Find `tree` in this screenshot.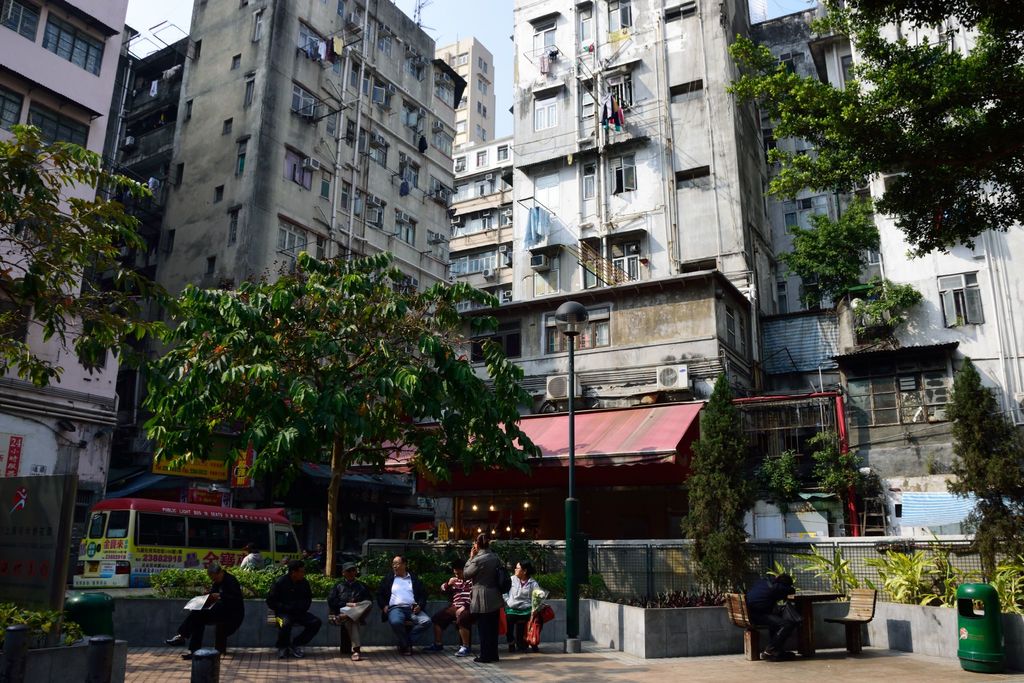
The bounding box for `tree` is {"x1": 147, "y1": 247, "x2": 541, "y2": 588}.
